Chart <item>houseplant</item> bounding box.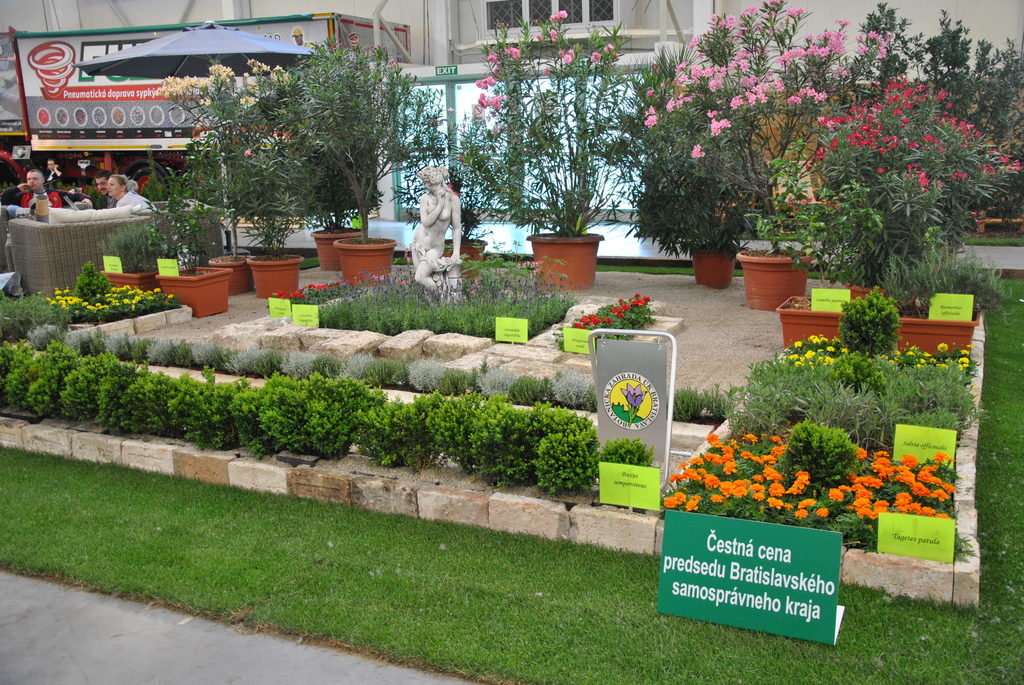
Charted: <region>305, 51, 449, 294</region>.
